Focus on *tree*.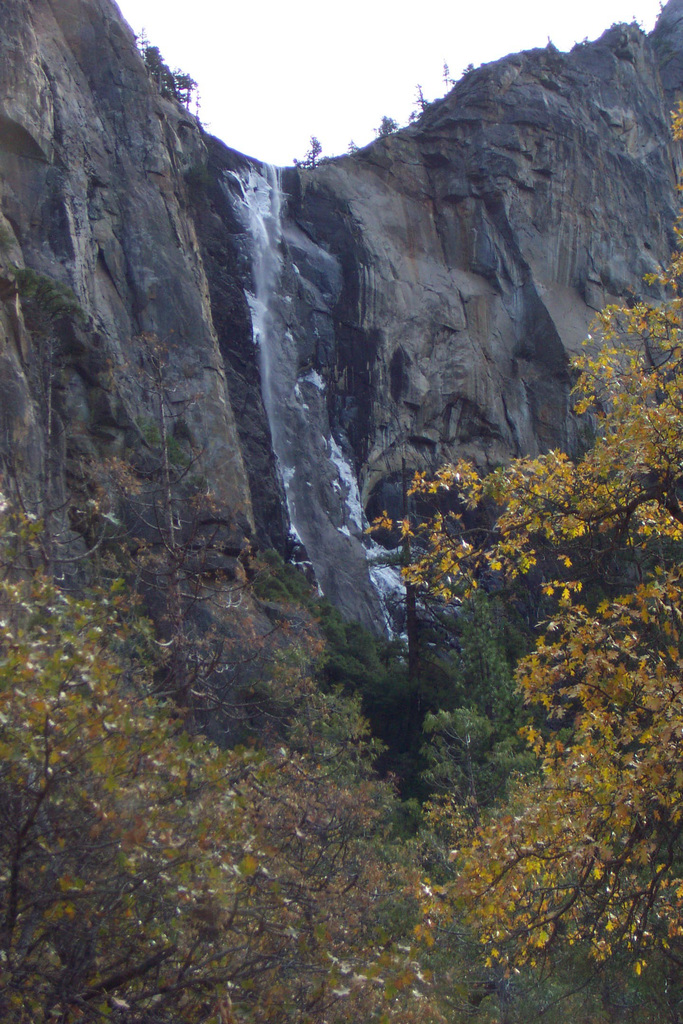
Focused at [345,136,356,153].
